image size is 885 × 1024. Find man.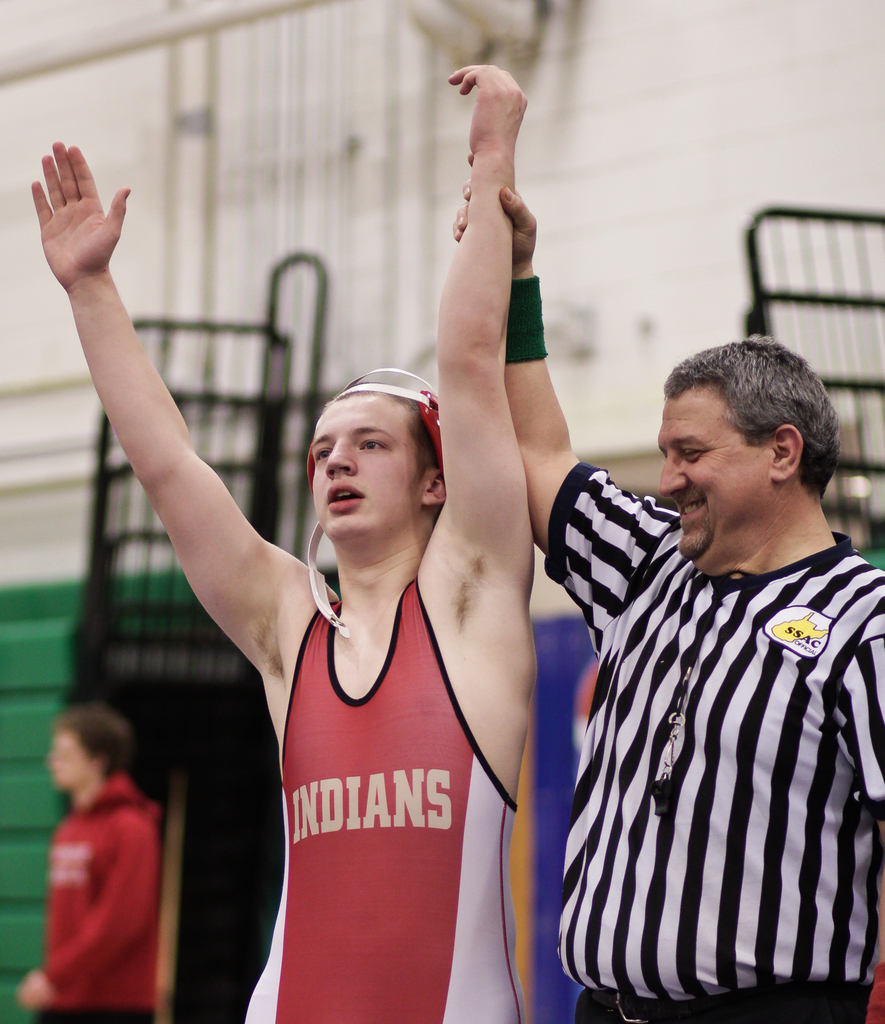
box=[165, 265, 619, 1023].
